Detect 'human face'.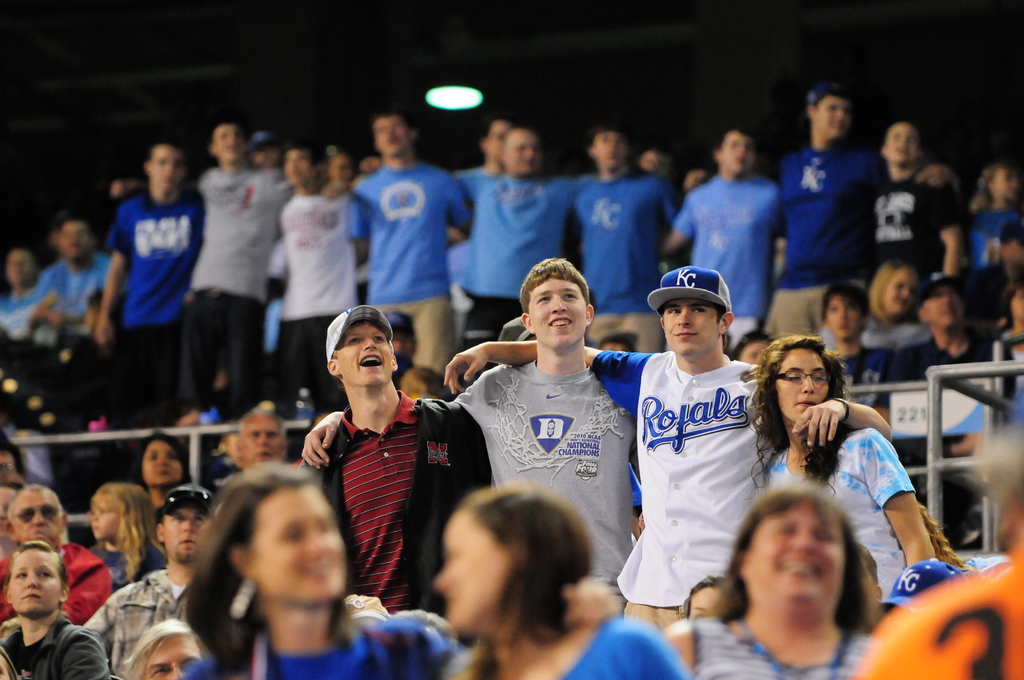
Detected at (x1=776, y1=350, x2=829, y2=424).
